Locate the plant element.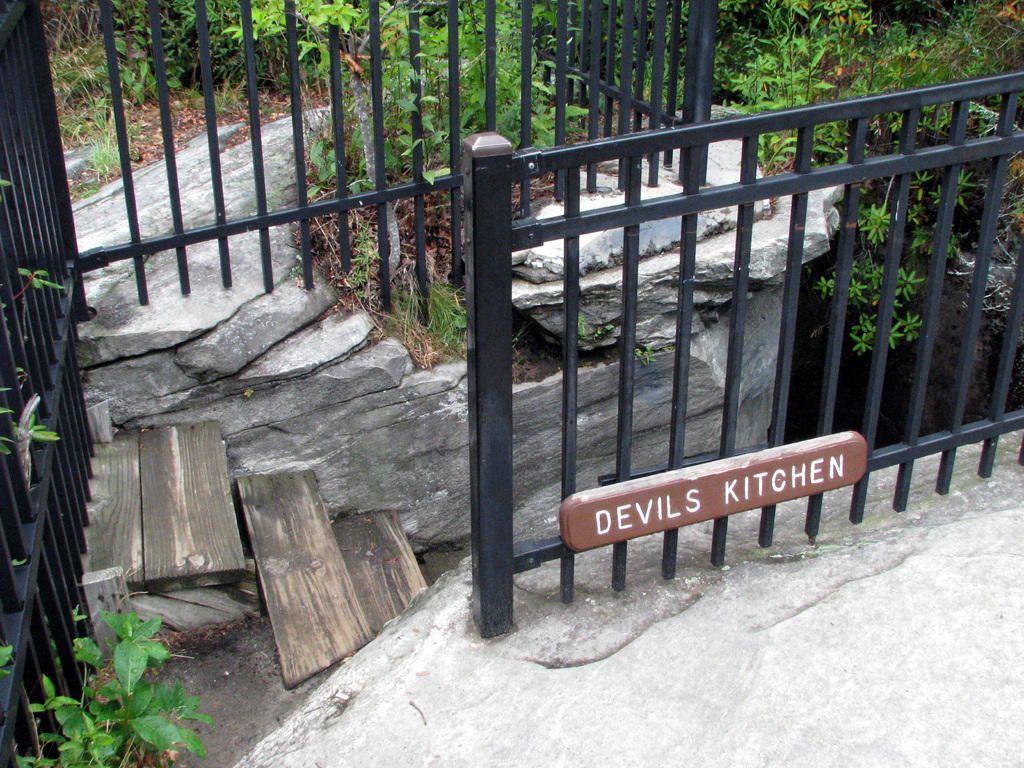
Element bbox: <bbox>12, 604, 218, 767</bbox>.
